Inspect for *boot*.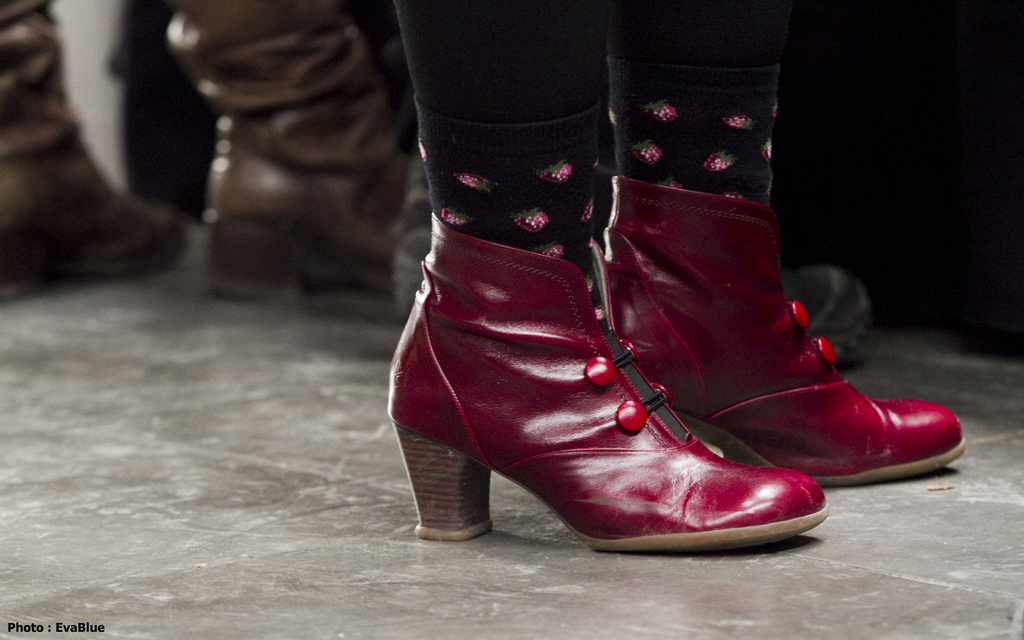
Inspection: bbox=(608, 174, 966, 482).
